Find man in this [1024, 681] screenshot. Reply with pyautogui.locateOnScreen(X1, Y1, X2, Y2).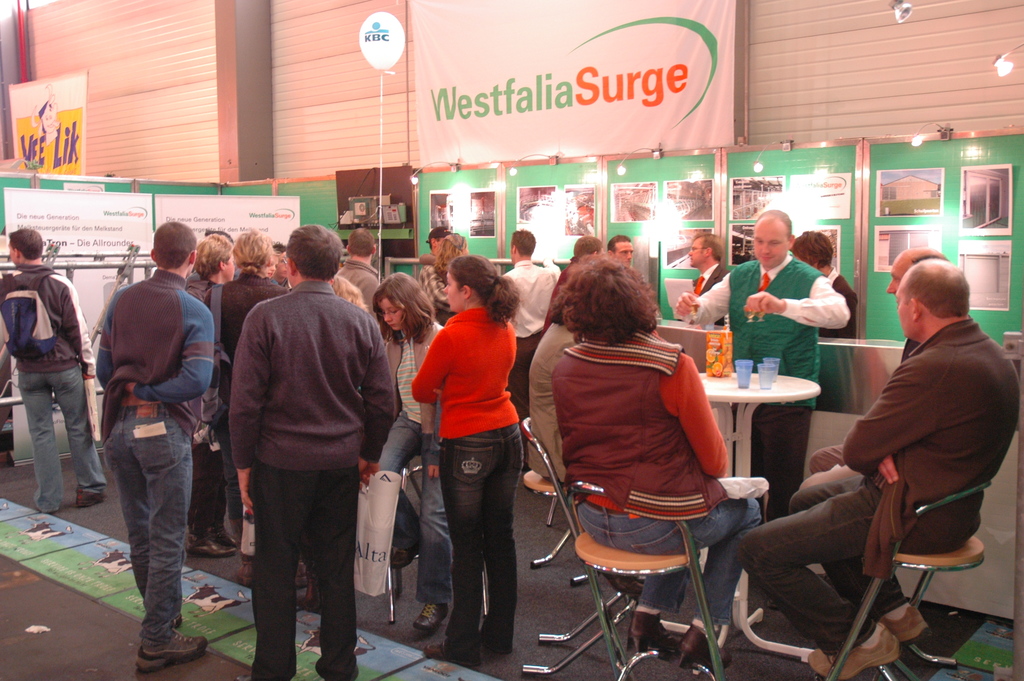
pyautogui.locateOnScreen(788, 229, 860, 415).
